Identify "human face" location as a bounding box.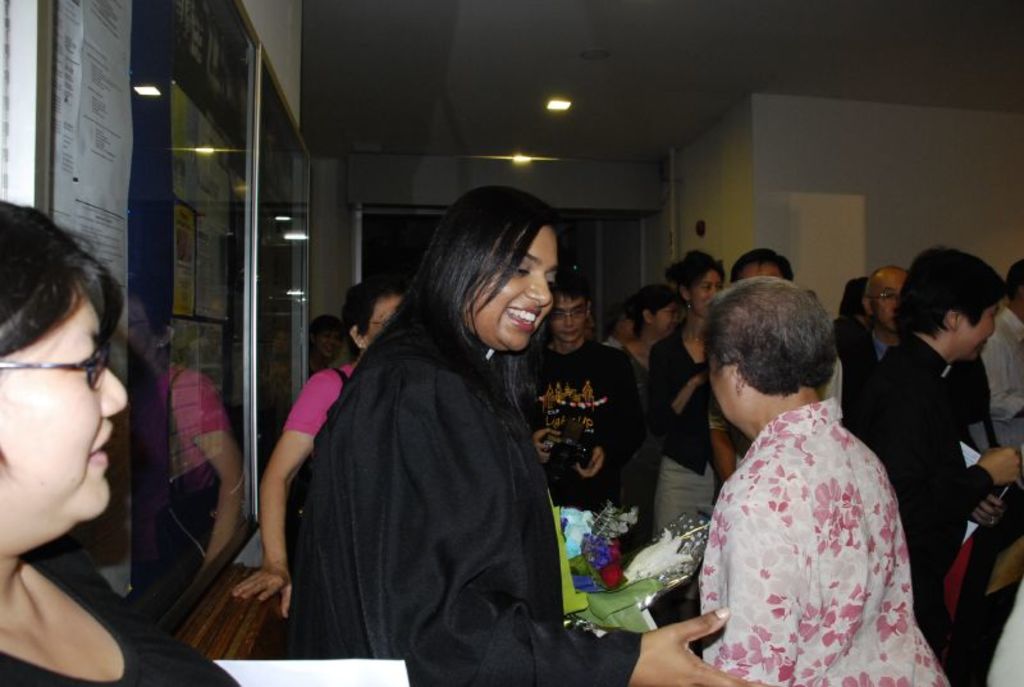
locate(549, 294, 588, 338).
